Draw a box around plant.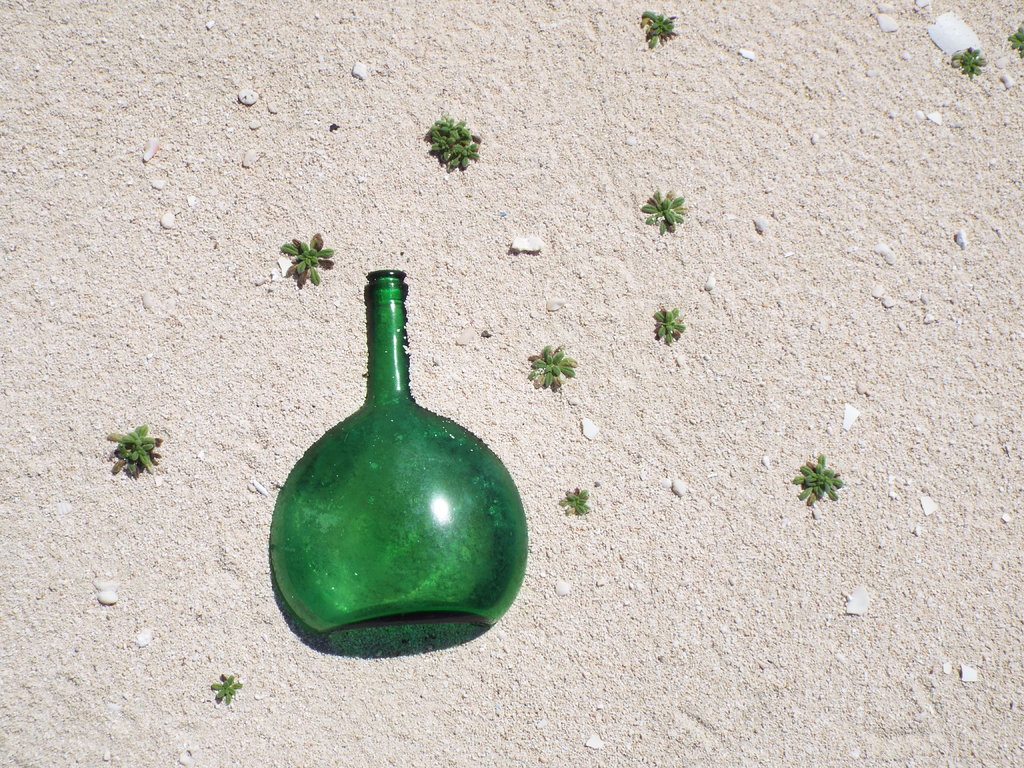
<box>276,234,336,282</box>.
